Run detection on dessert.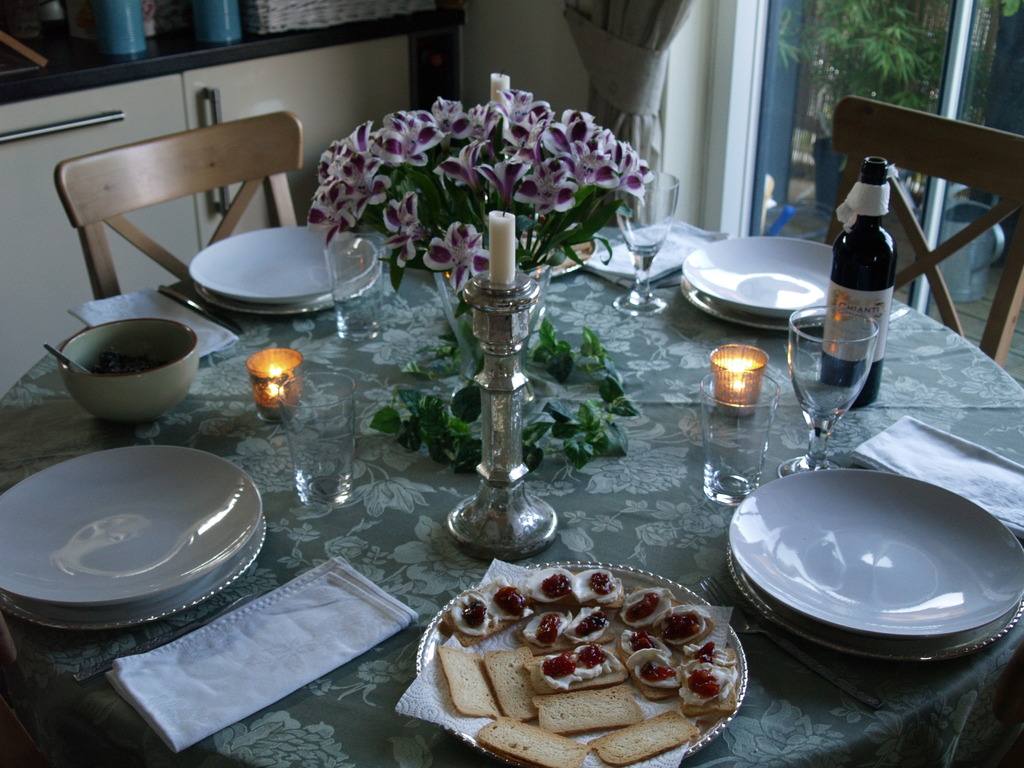
Result: [524, 572, 578, 604].
